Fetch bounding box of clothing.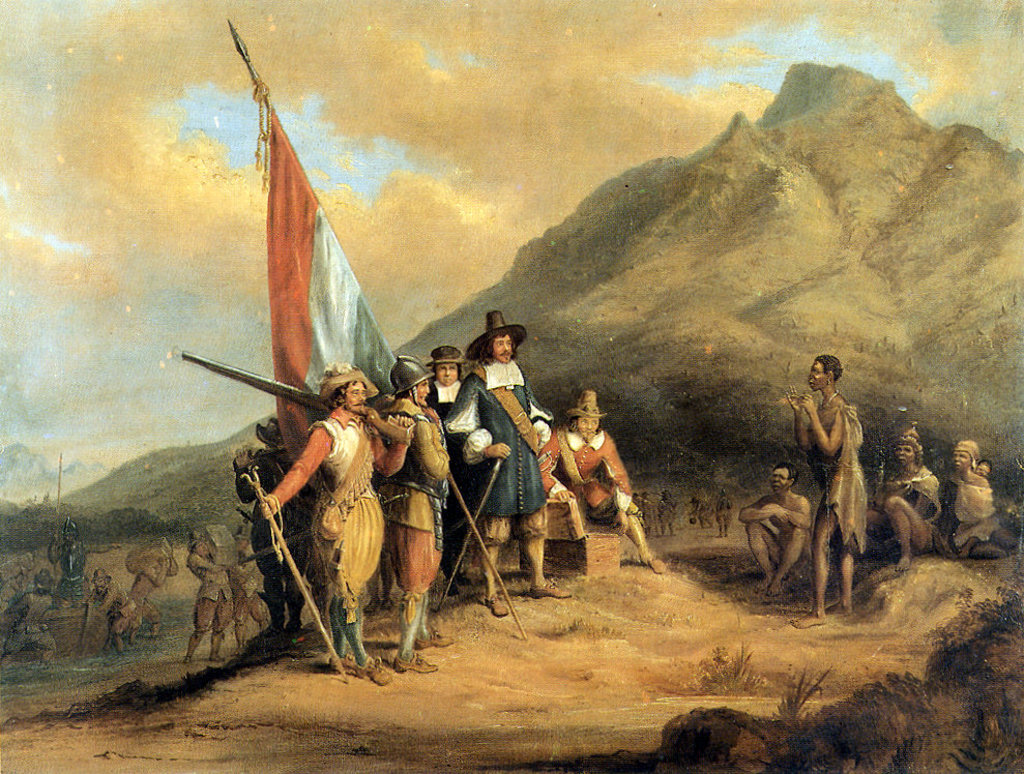
Bbox: 536, 420, 653, 523.
